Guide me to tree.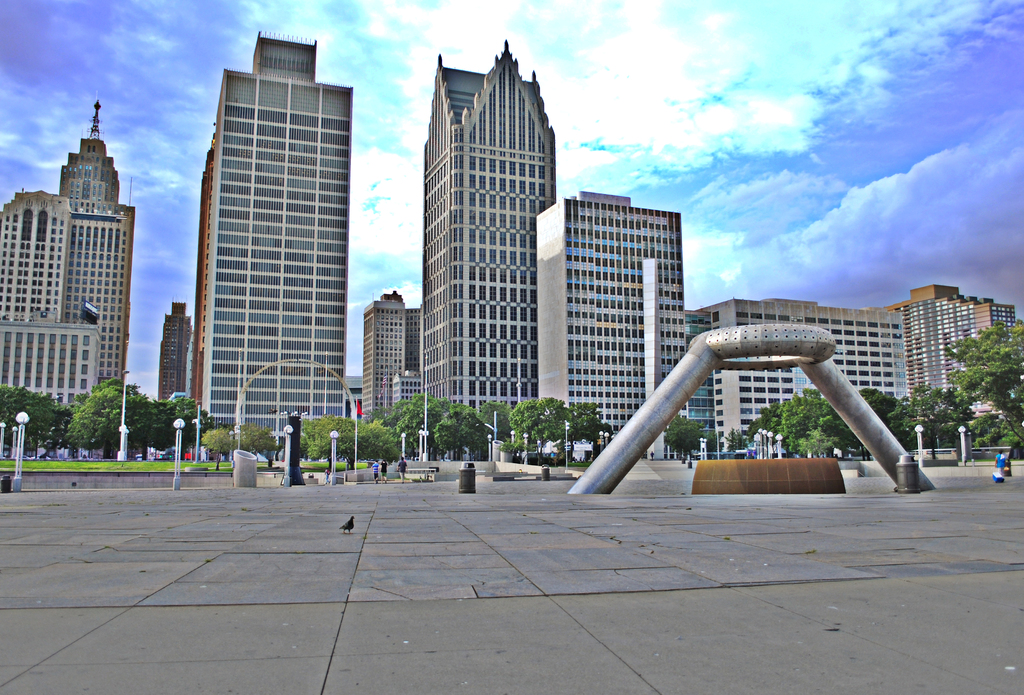
Guidance: pyautogui.locateOnScreen(666, 411, 697, 463).
